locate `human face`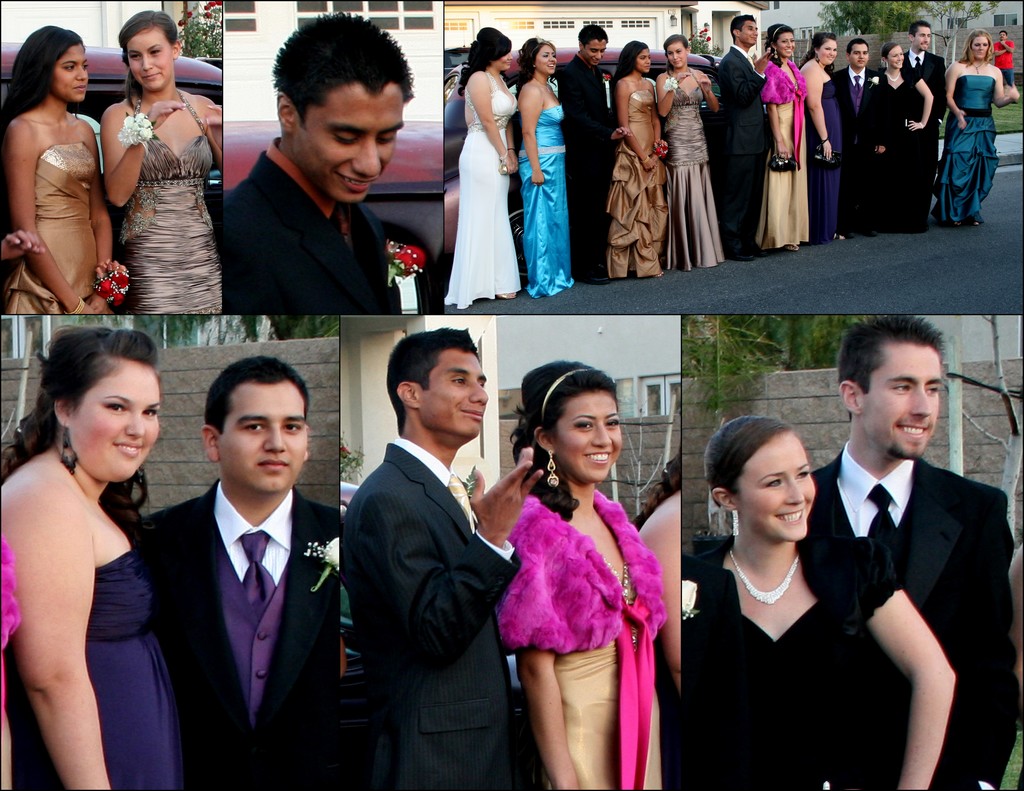
select_region(581, 32, 605, 57)
